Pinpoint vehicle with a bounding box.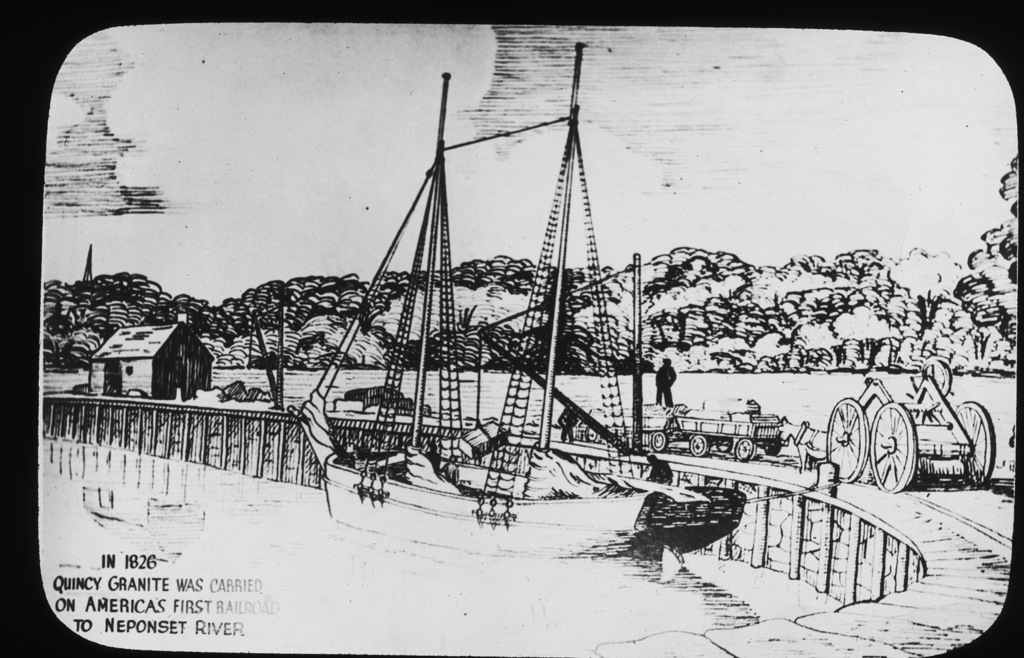
pyautogui.locateOnScreen(840, 375, 1011, 494).
